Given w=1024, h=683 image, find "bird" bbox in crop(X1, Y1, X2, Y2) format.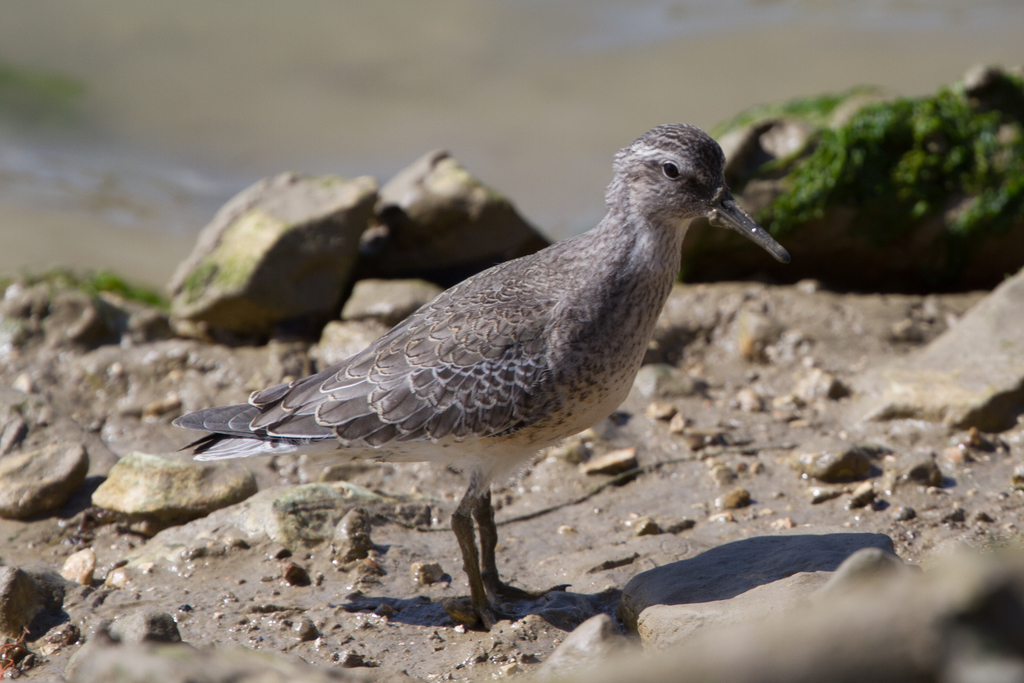
crop(166, 128, 769, 631).
